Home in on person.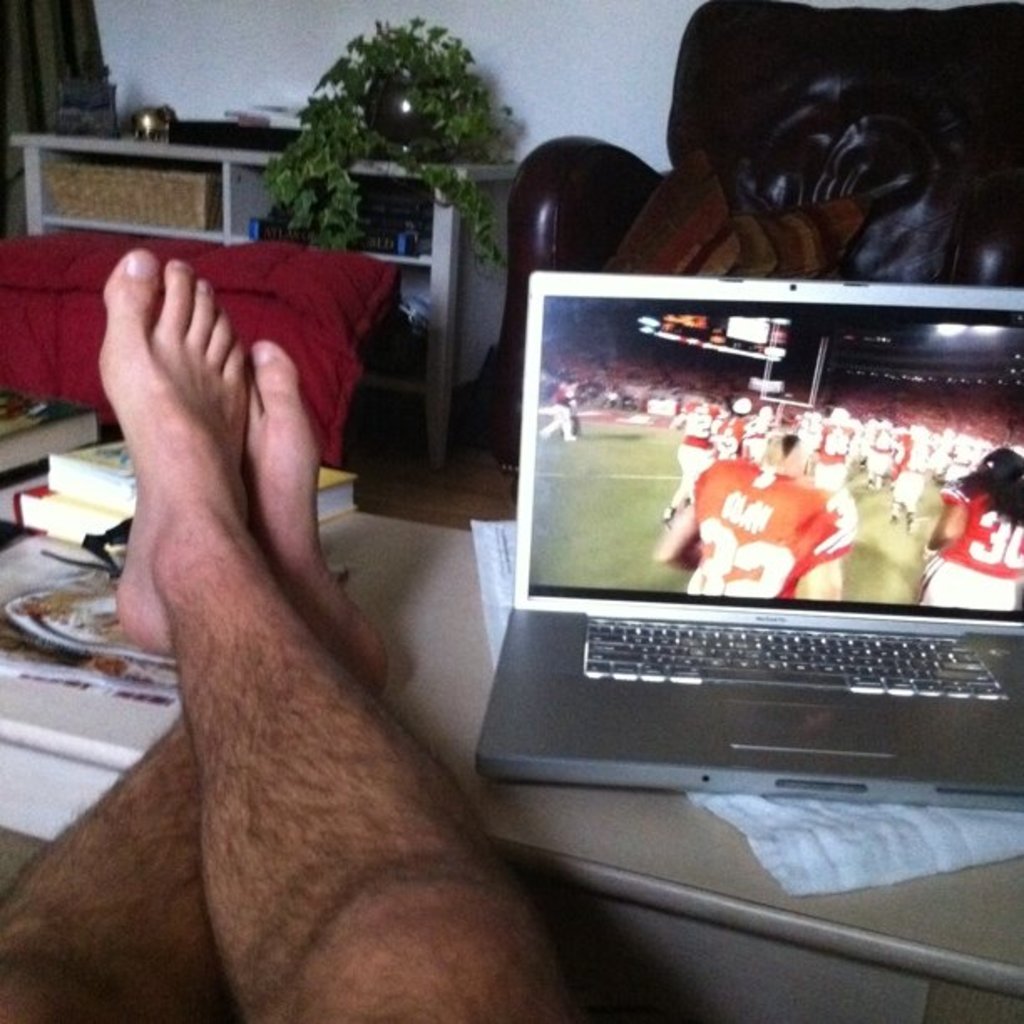
Homed in at {"left": 545, "top": 385, "right": 581, "bottom": 445}.
